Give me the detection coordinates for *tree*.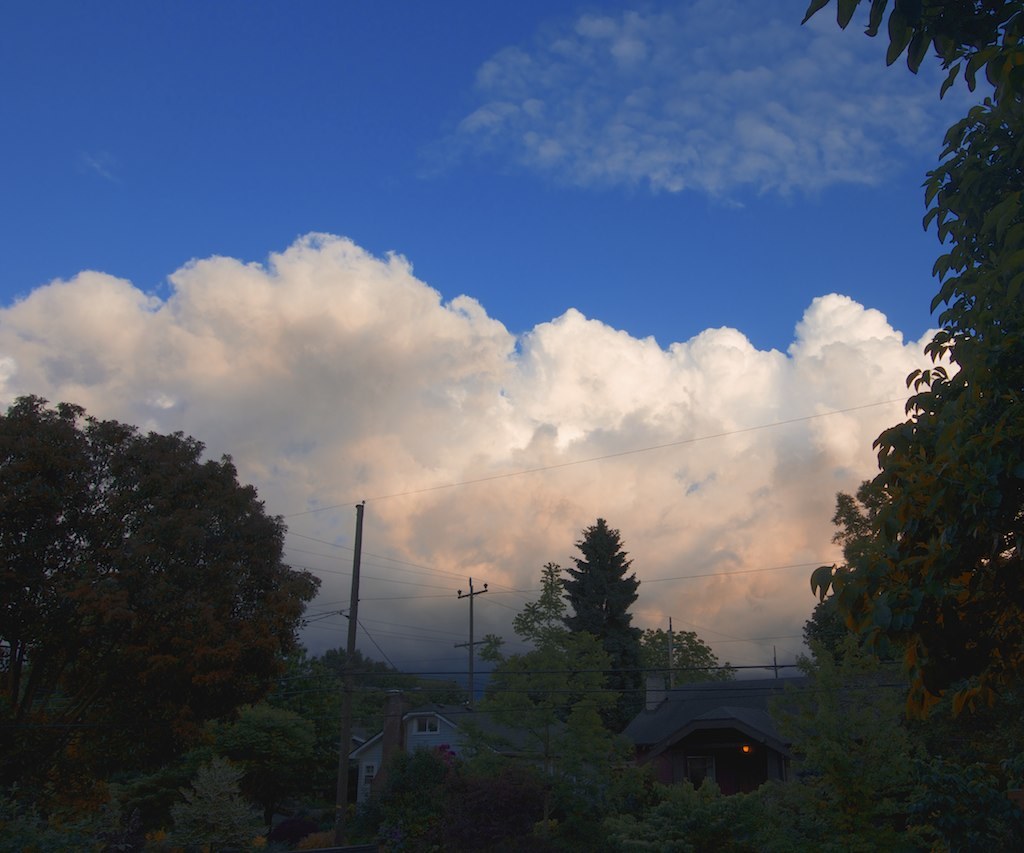
<bbox>765, 7, 1015, 826</bbox>.
